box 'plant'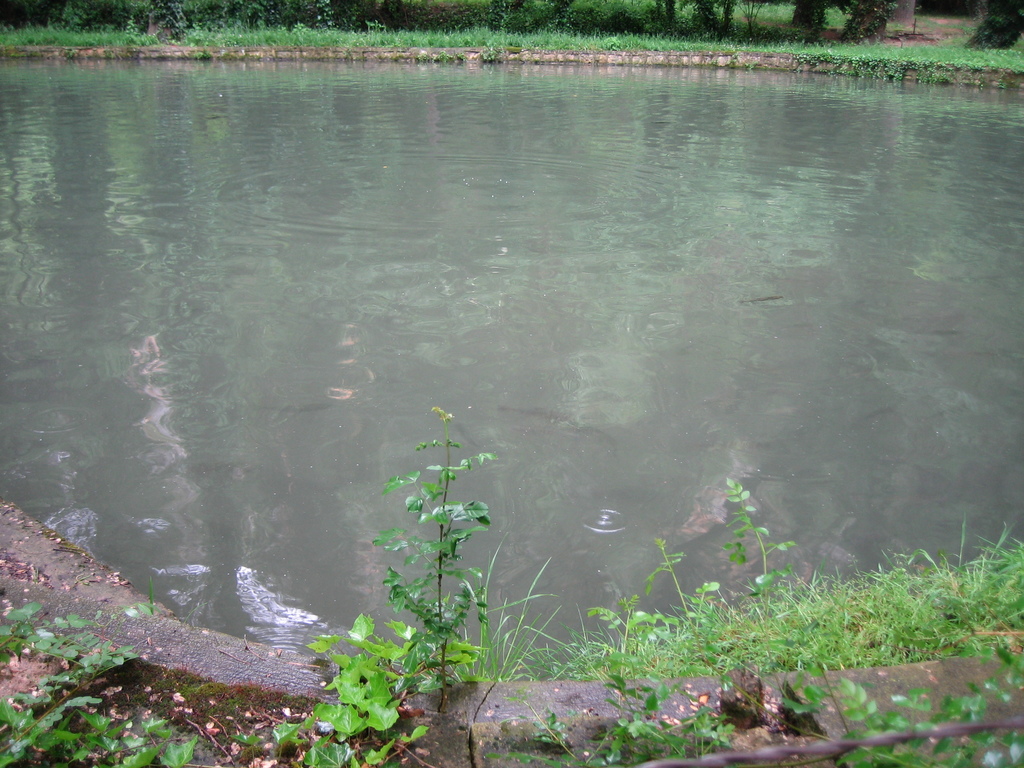
[263,607,431,767]
